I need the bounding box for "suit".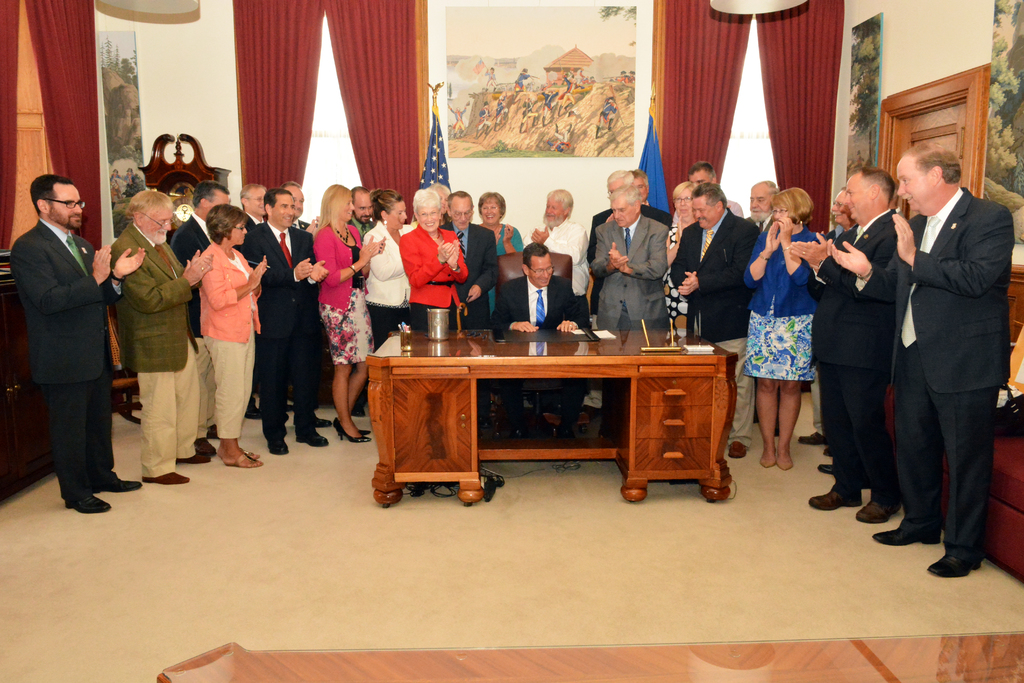
Here it is: x1=239 y1=212 x2=268 y2=409.
